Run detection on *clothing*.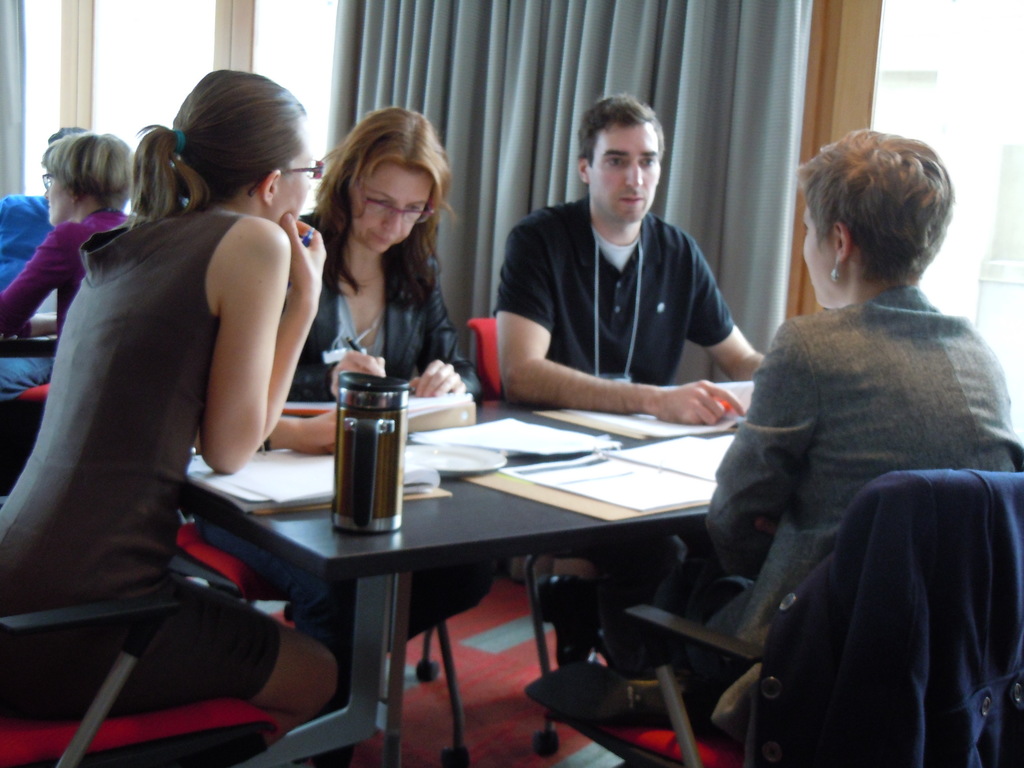
Result: 0:206:128:410.
